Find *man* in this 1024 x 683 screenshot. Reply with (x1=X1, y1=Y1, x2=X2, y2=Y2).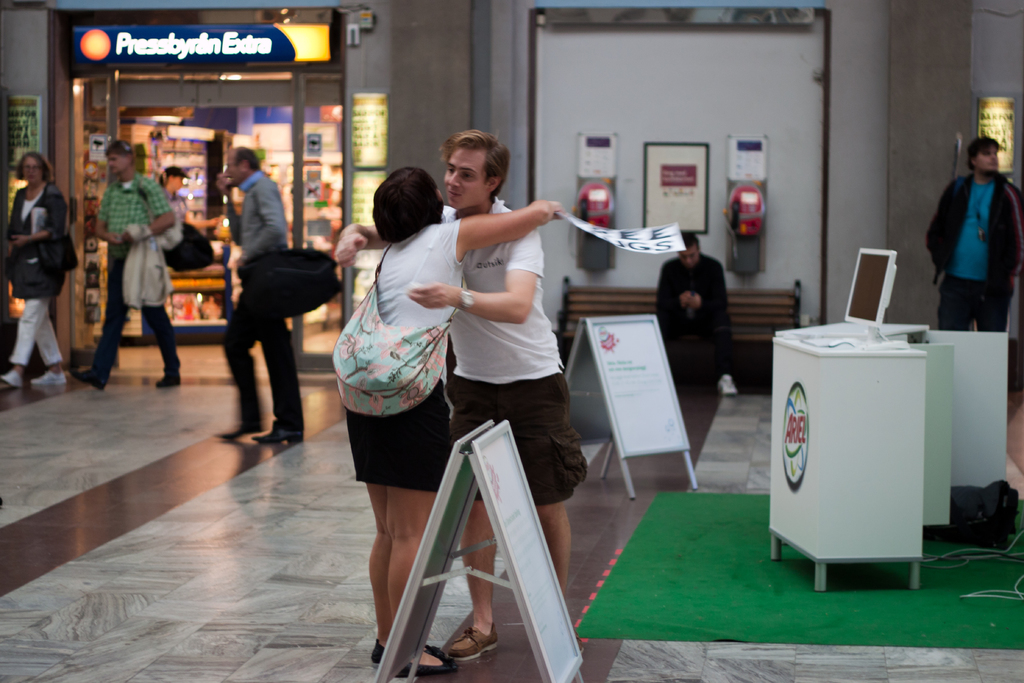
(x1=332, y1=128, x2=577, y2=682).
